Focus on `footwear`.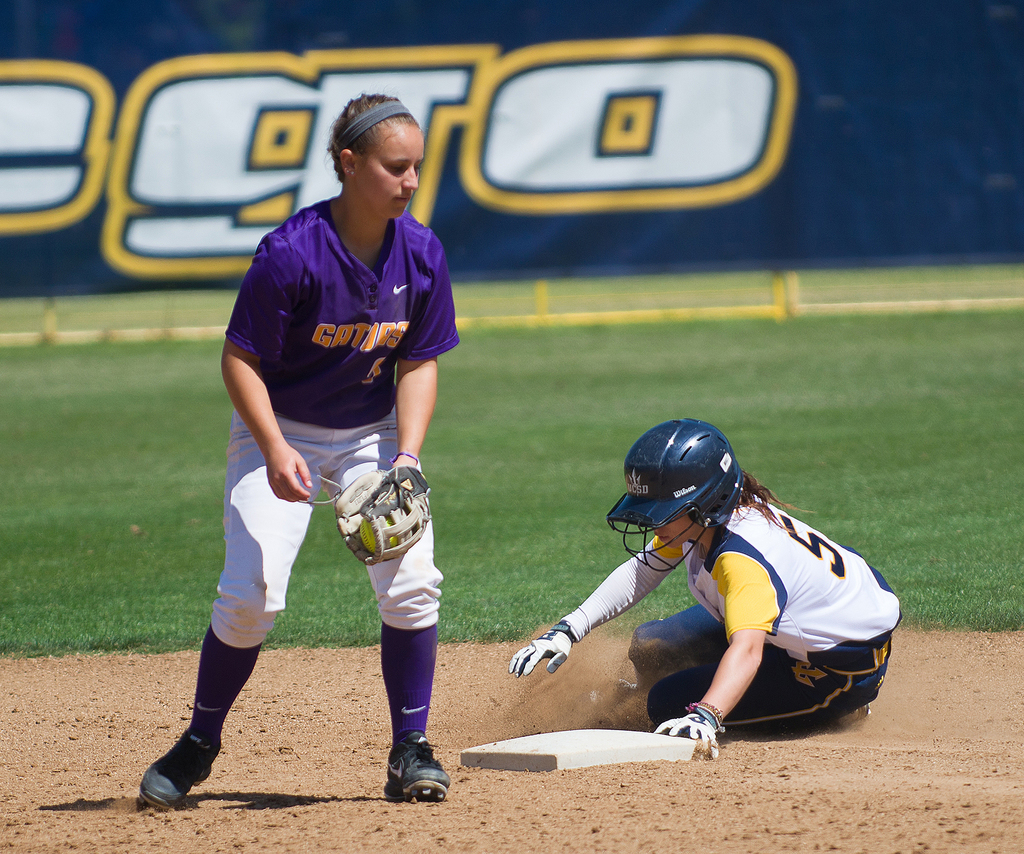
Focused at <box>140,720,220,810</box>.
